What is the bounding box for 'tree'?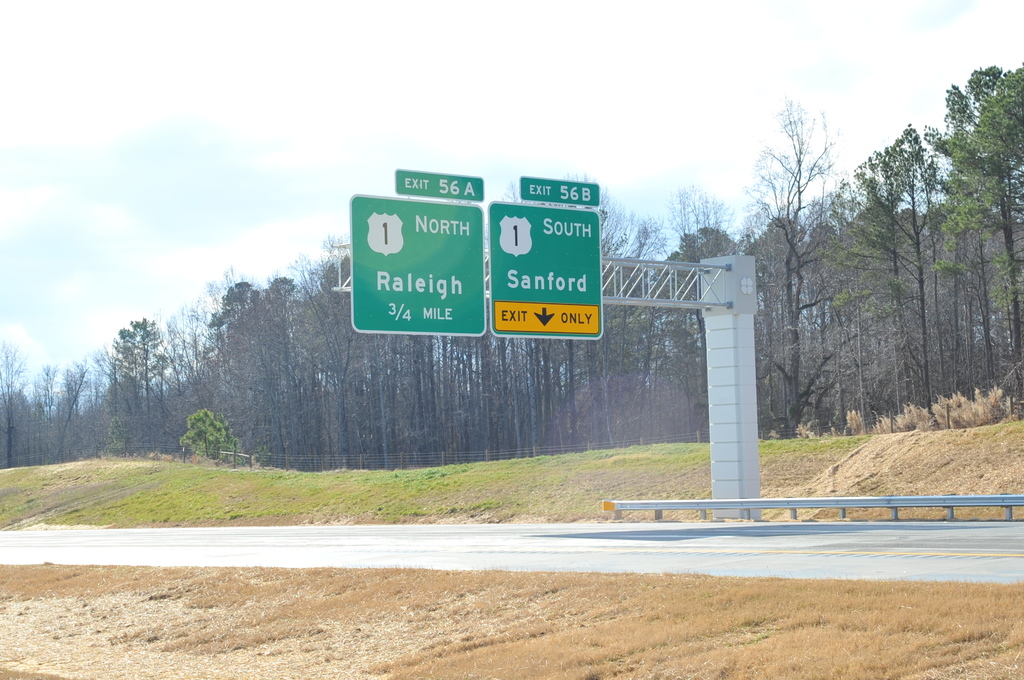
(203, 261, 309, 478).
